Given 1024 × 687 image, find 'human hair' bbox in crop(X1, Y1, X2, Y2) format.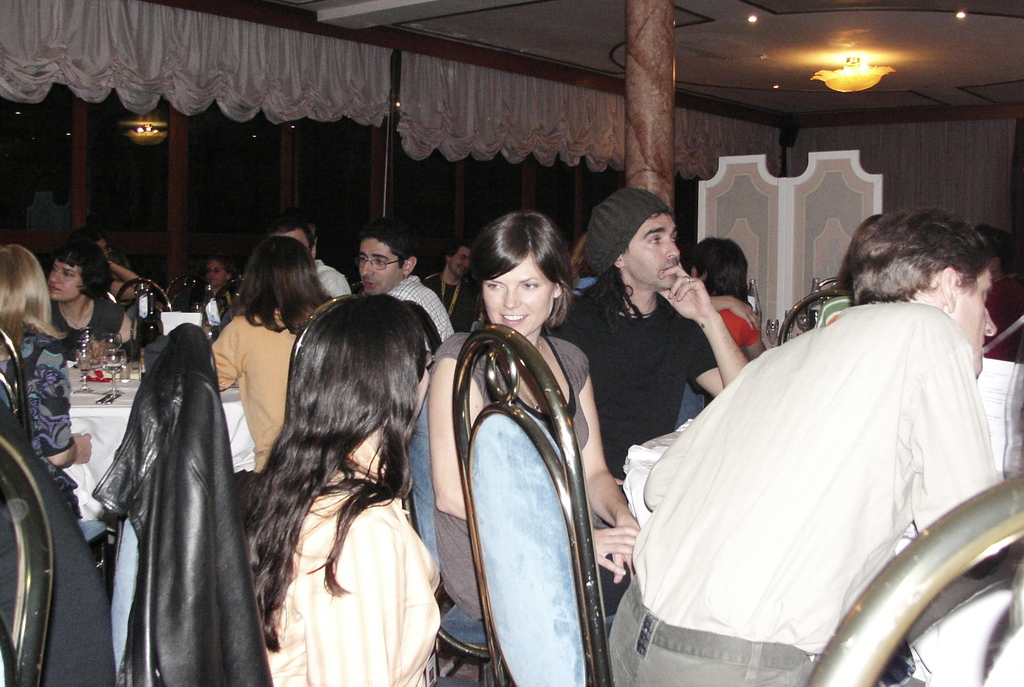
crop(50, 236, 111, 305).
